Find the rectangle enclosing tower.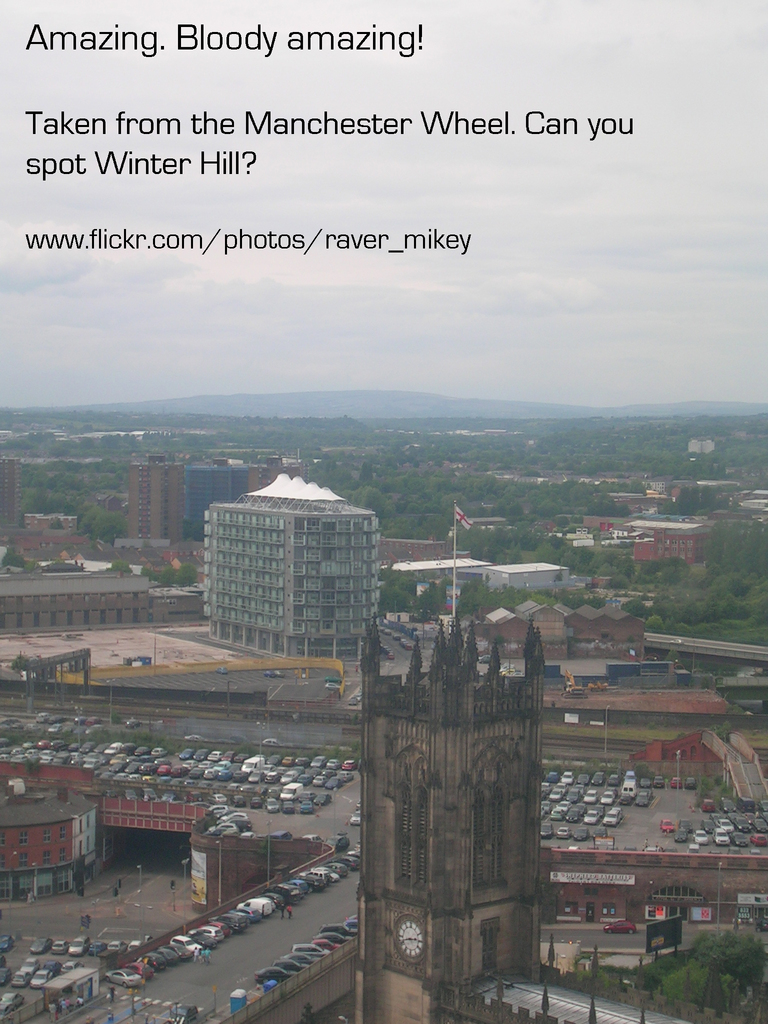
(214, 477, 387, 660).
